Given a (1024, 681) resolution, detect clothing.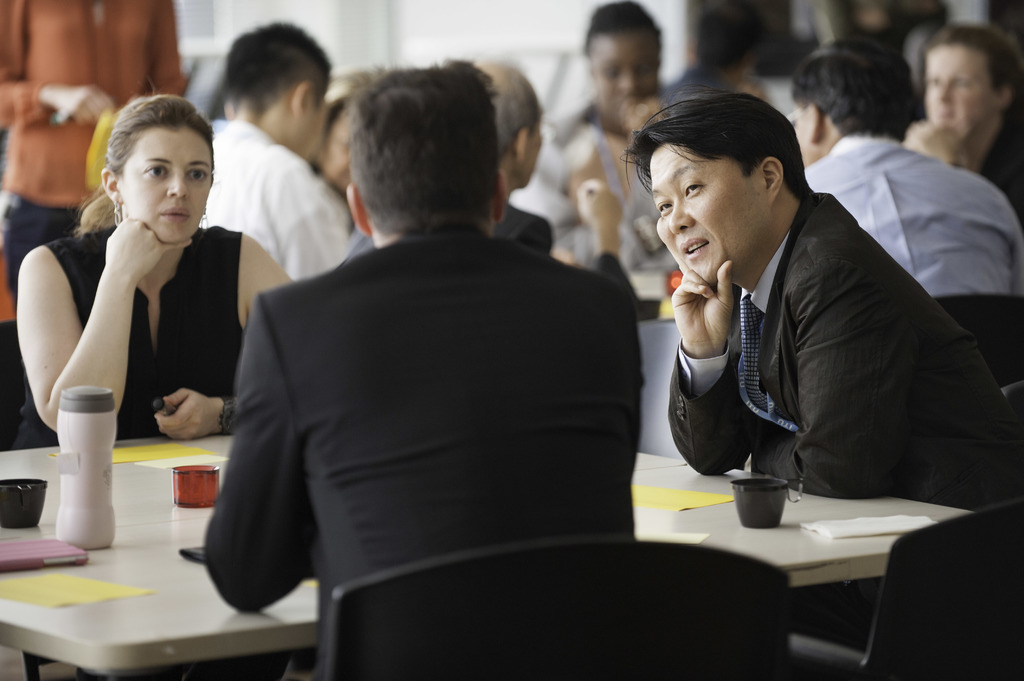
detection(675, 192, 1023, 513).
